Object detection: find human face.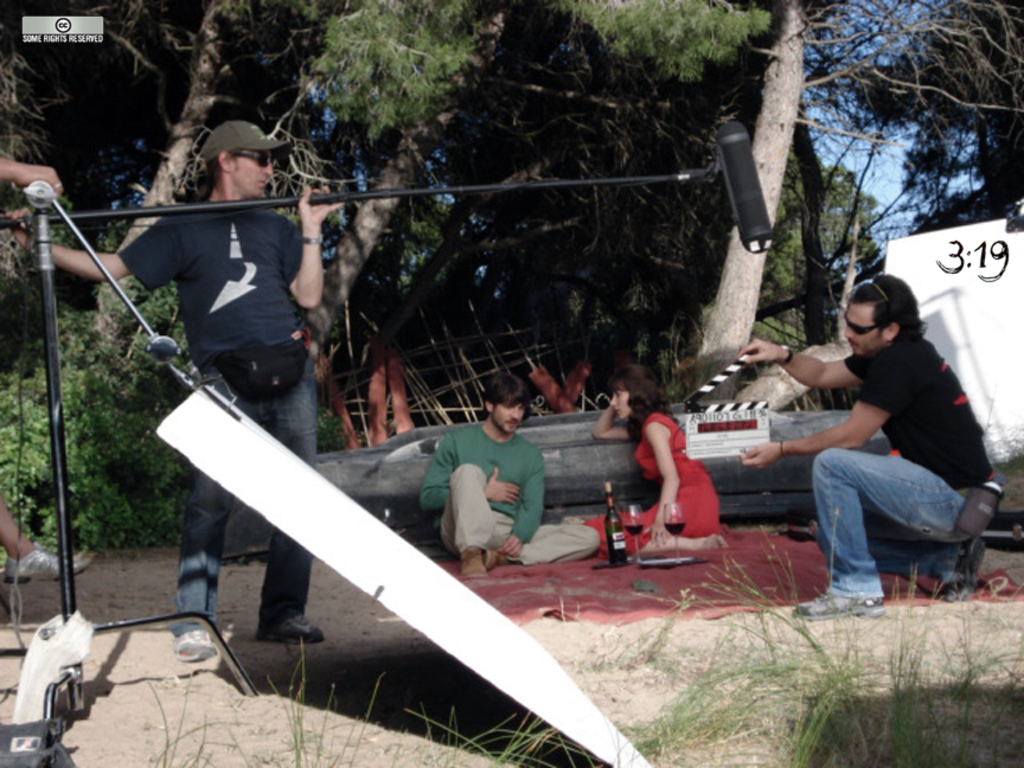
<box>237,151,280,199</box>.
